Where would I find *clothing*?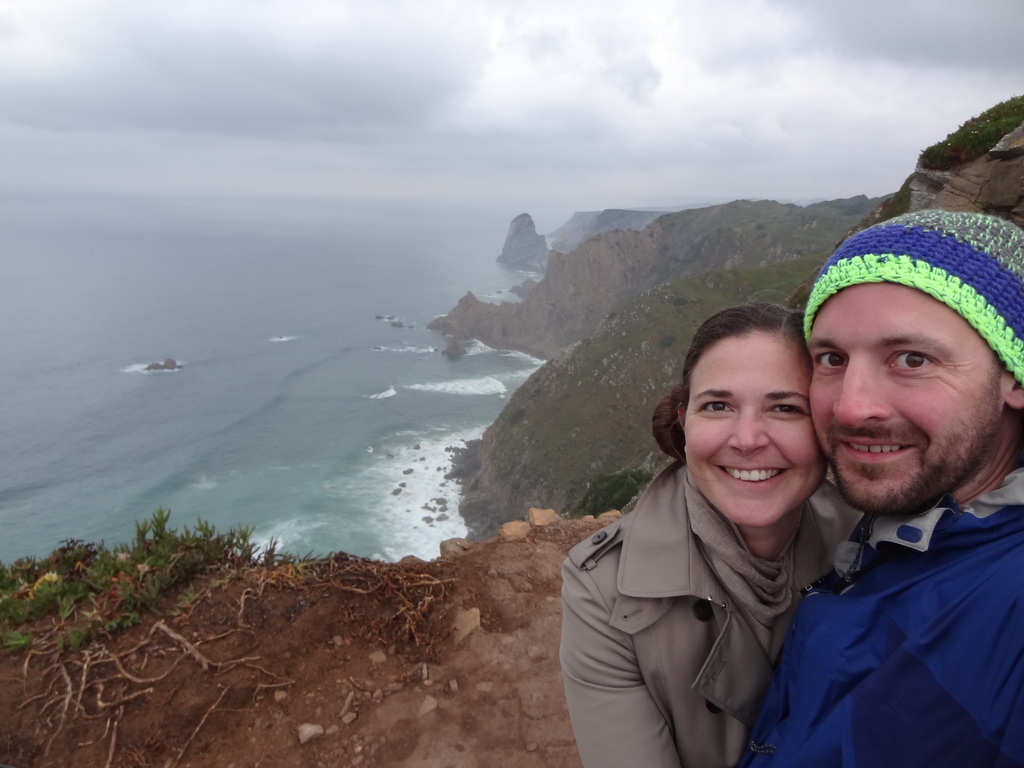
At [762,461,1011,756].
